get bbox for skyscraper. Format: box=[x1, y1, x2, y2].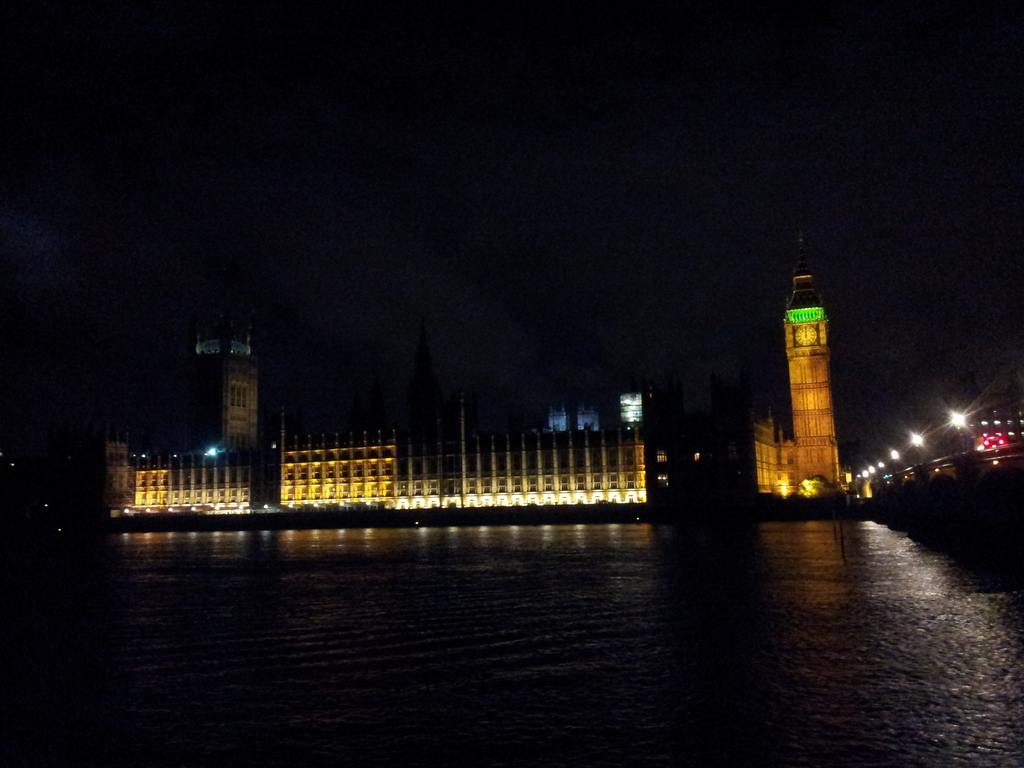
box=[154, 303, 285, 482].
